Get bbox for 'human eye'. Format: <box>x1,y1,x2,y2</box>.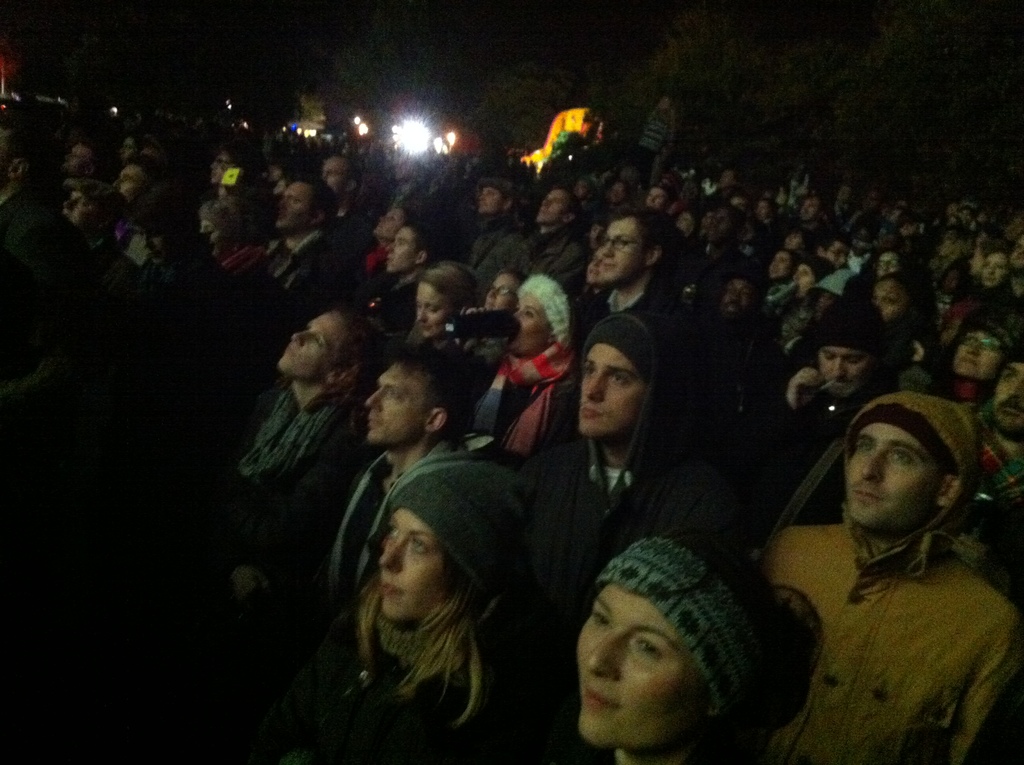
<box>1005,374,1015,383</box>.
